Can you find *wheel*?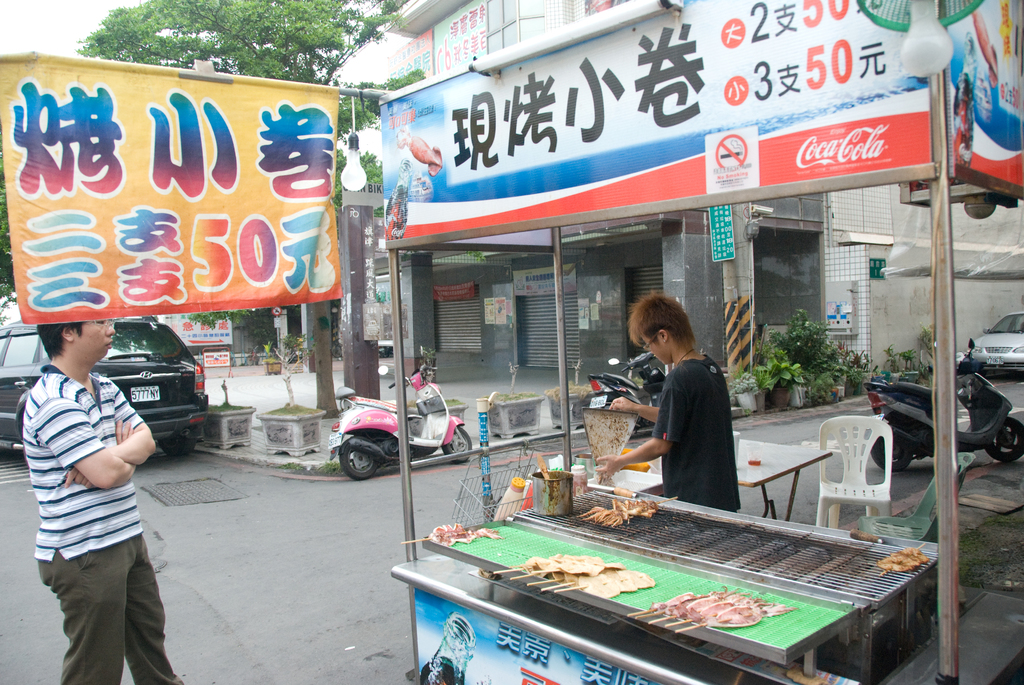
Yes, bounding box: {"left": 340, "top": 442, "right": 377, "bottom": 480}.
